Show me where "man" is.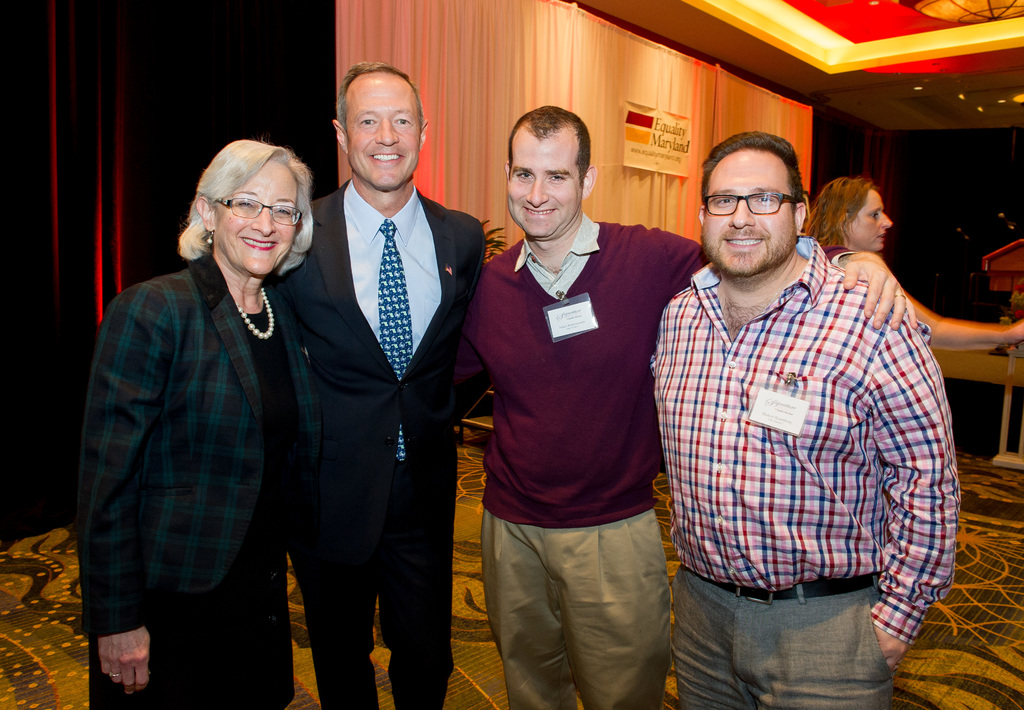
"man" is at 440:99:924:709.
